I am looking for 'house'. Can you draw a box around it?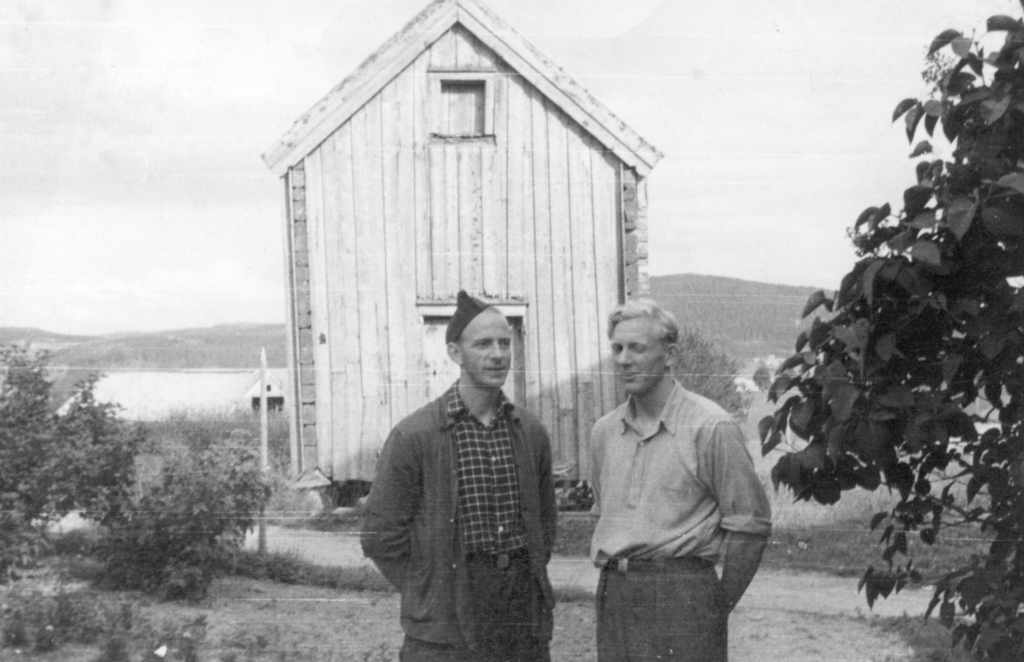
Sure, the bounding box is bbox(255, 0, 665, 504).
